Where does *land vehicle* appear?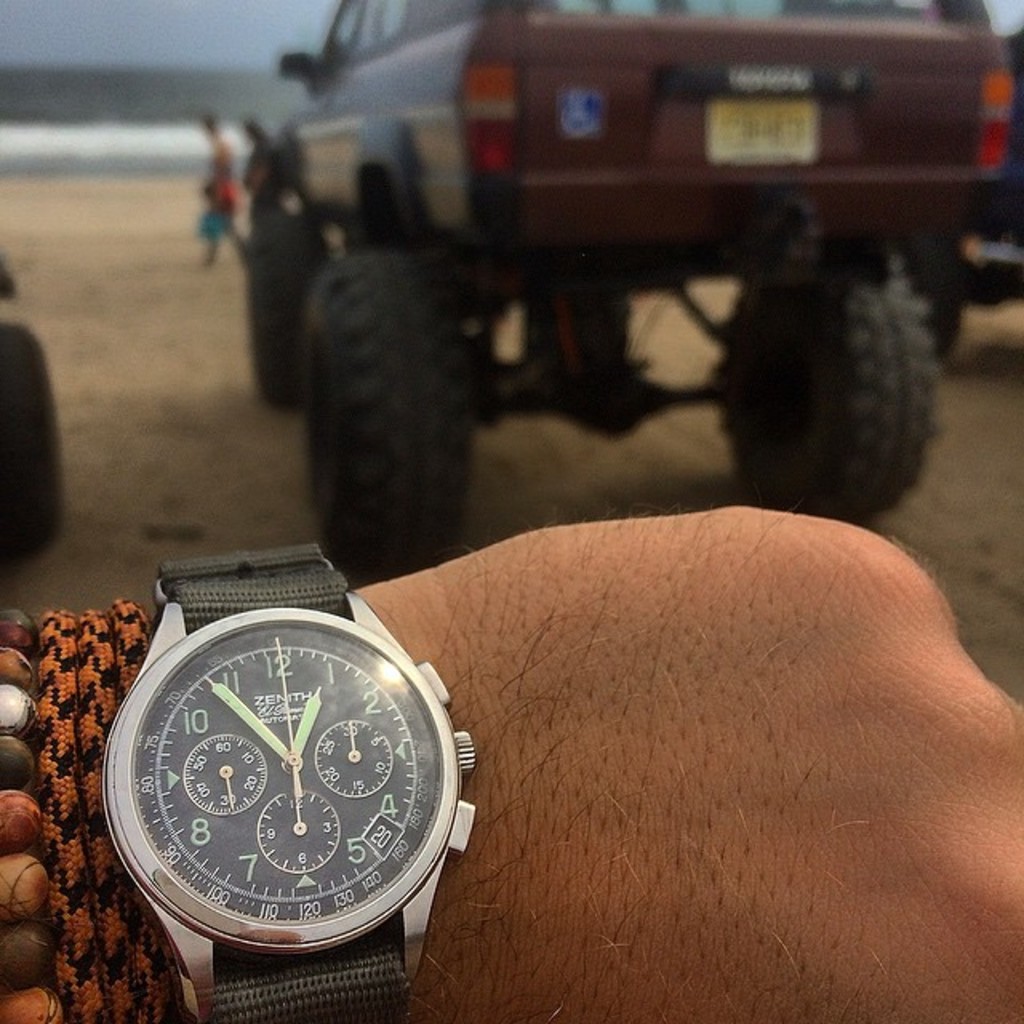
Appears at box=[0, 258, 66, 571].
